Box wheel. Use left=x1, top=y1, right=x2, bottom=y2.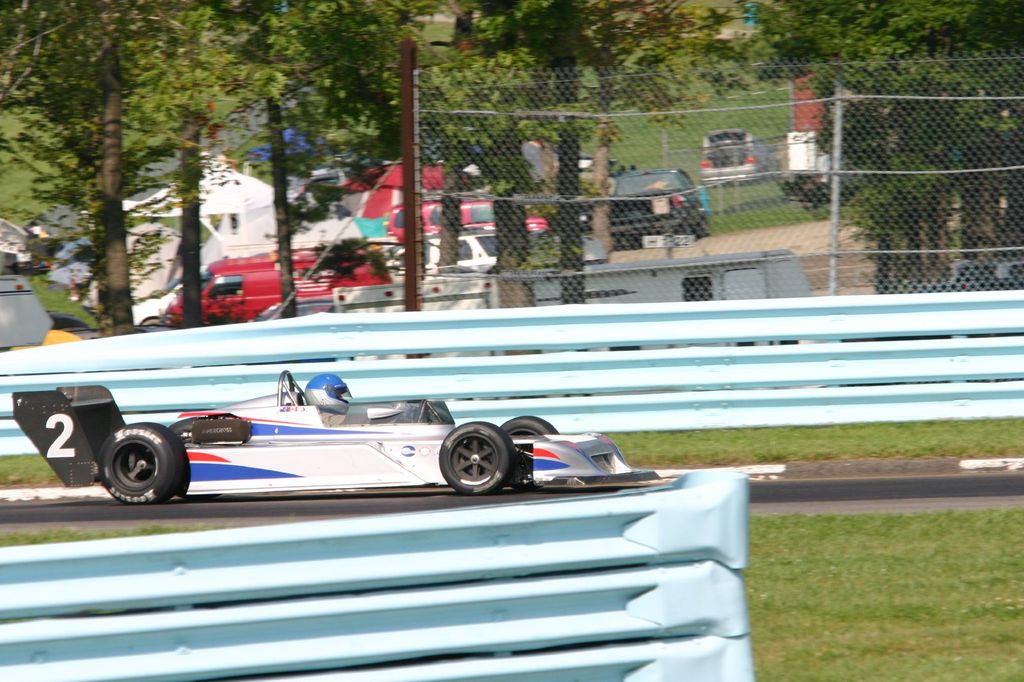
left=100, top=422, right=188, bottom=505.
